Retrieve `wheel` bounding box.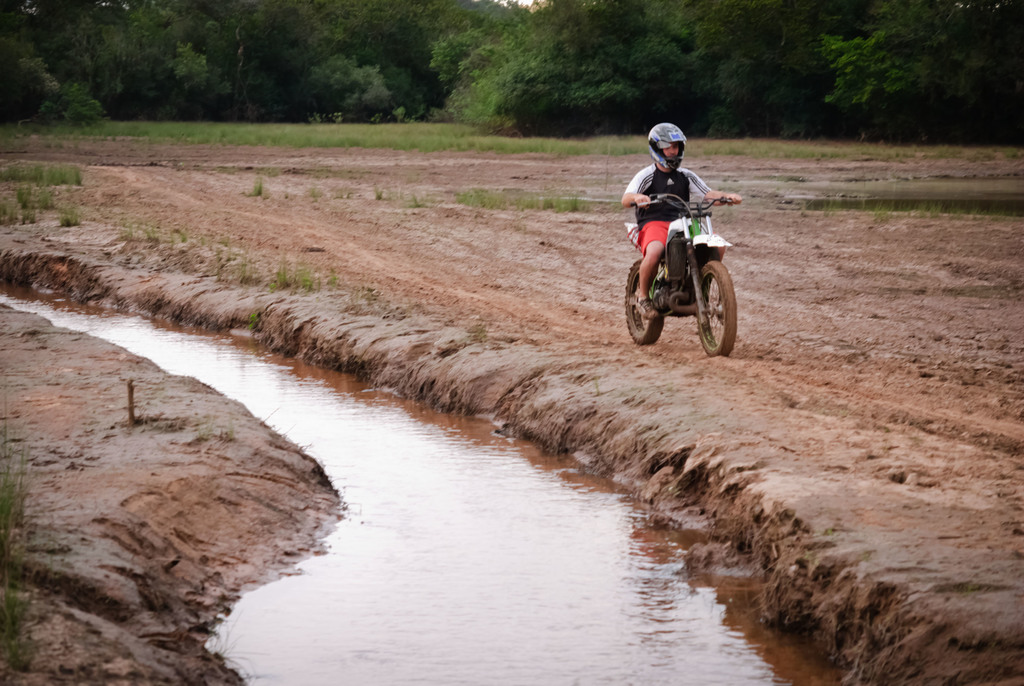
Bounding box: locate(624, 259, 663, 344).
